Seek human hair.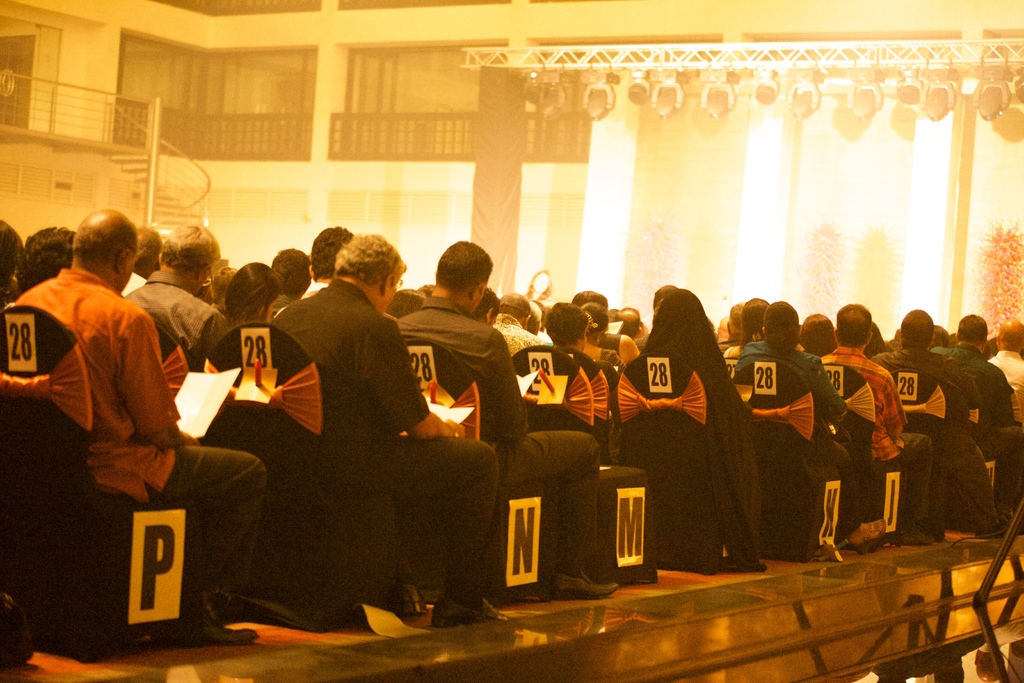
<box>54,201,126,284</box>.
